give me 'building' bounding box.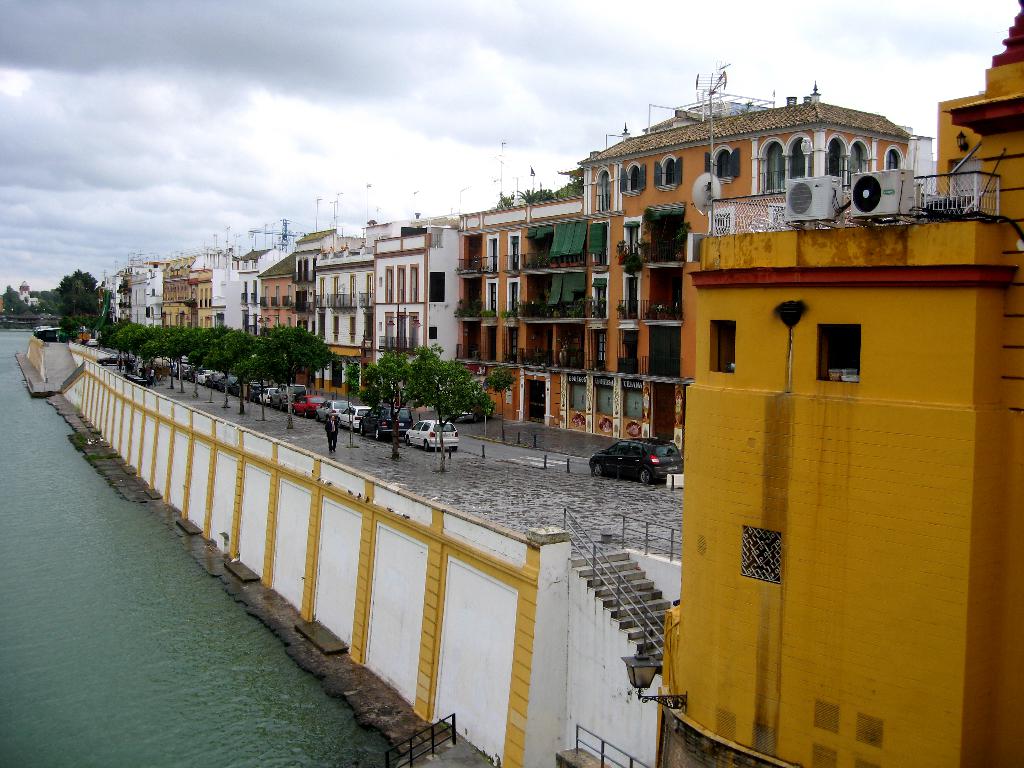
pyautogui.locateOnScreen(17, 283, 38, 307).
